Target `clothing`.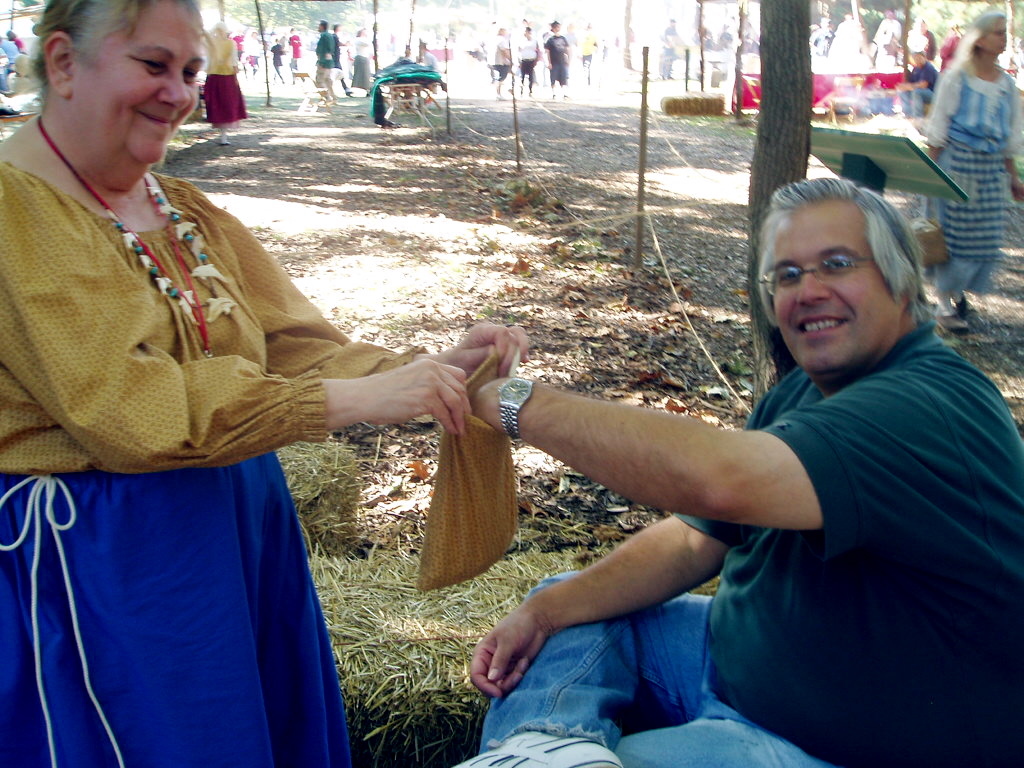
Target region: 203, 26, 246, 123.
